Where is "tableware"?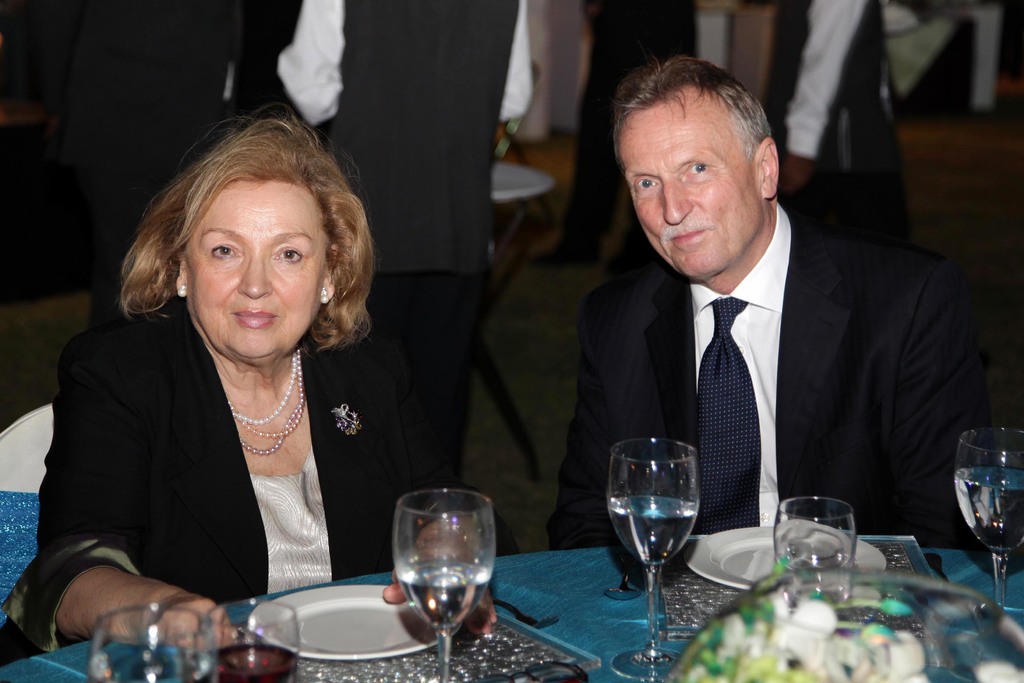
bbox=(604, 433, 703, 679).
